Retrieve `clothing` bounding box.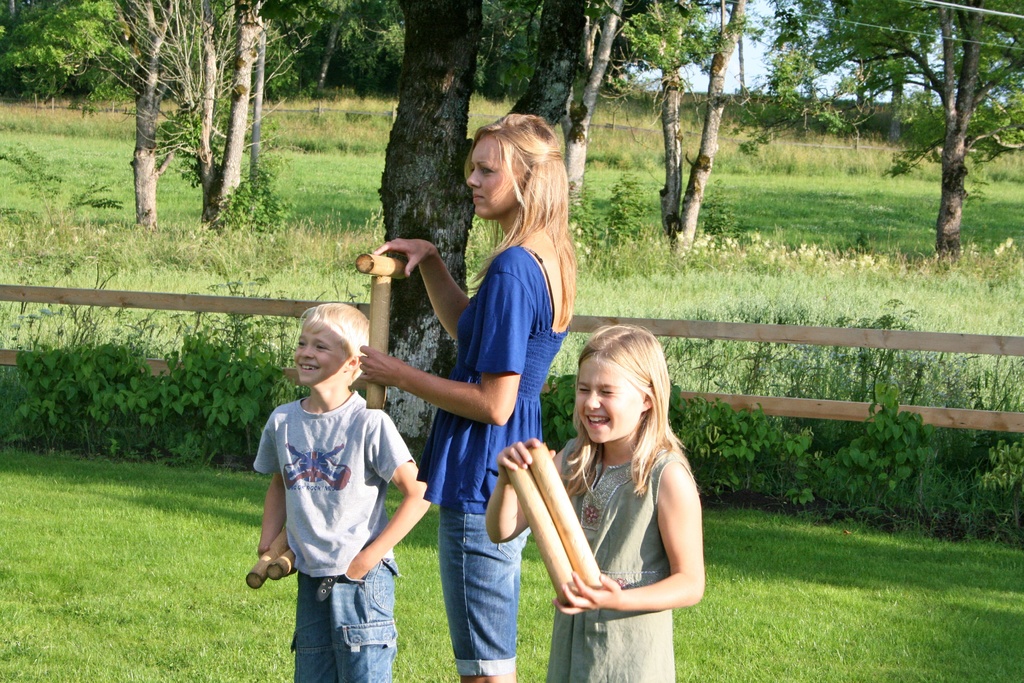
Bounding box: bbox(413, 237, 568, 668).
